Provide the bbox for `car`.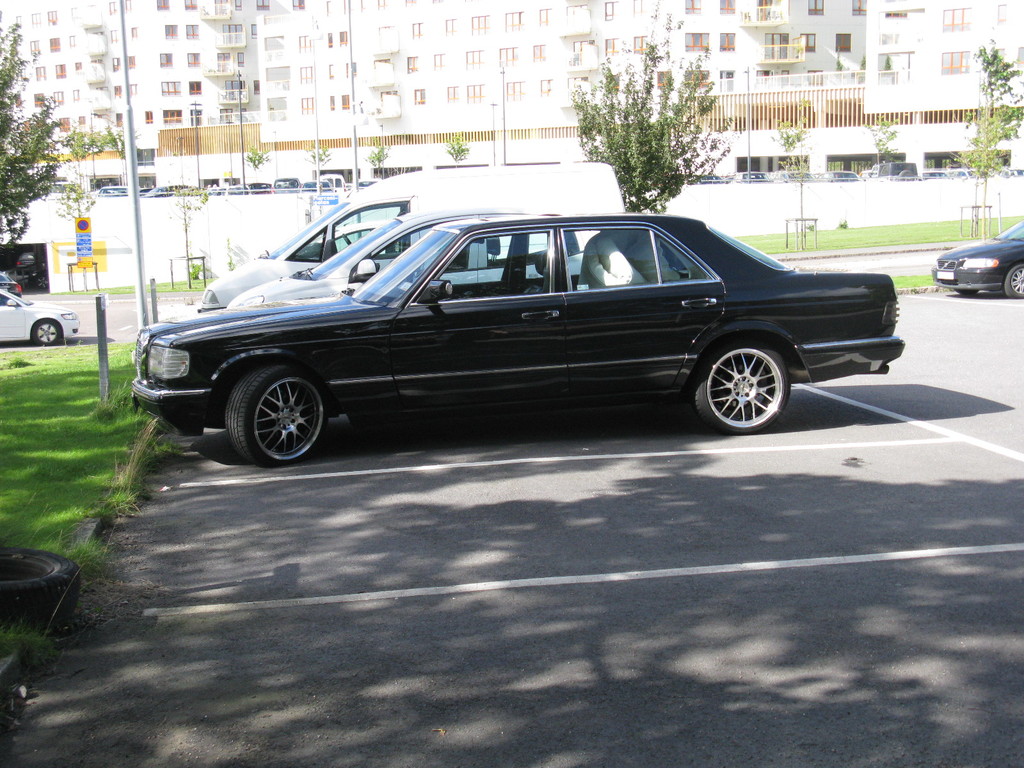
(931, 213, 1023, 304).
